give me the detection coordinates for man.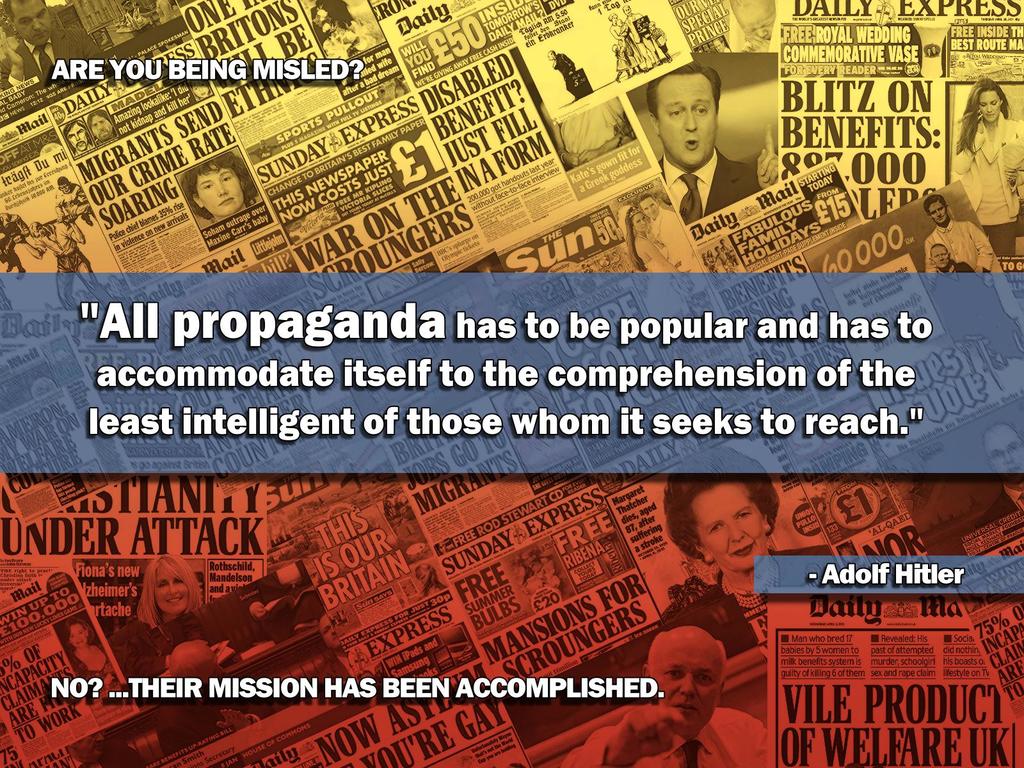
(x1=921, y1=190, x2=993, y2=279).
